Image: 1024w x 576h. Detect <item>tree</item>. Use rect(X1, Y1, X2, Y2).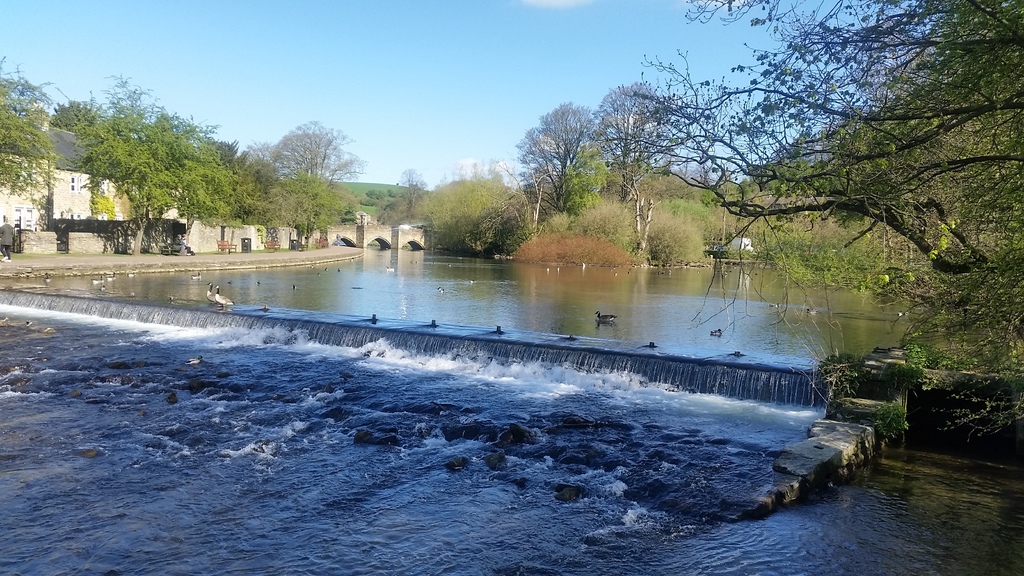
rect(0, 52, 295, 239).
